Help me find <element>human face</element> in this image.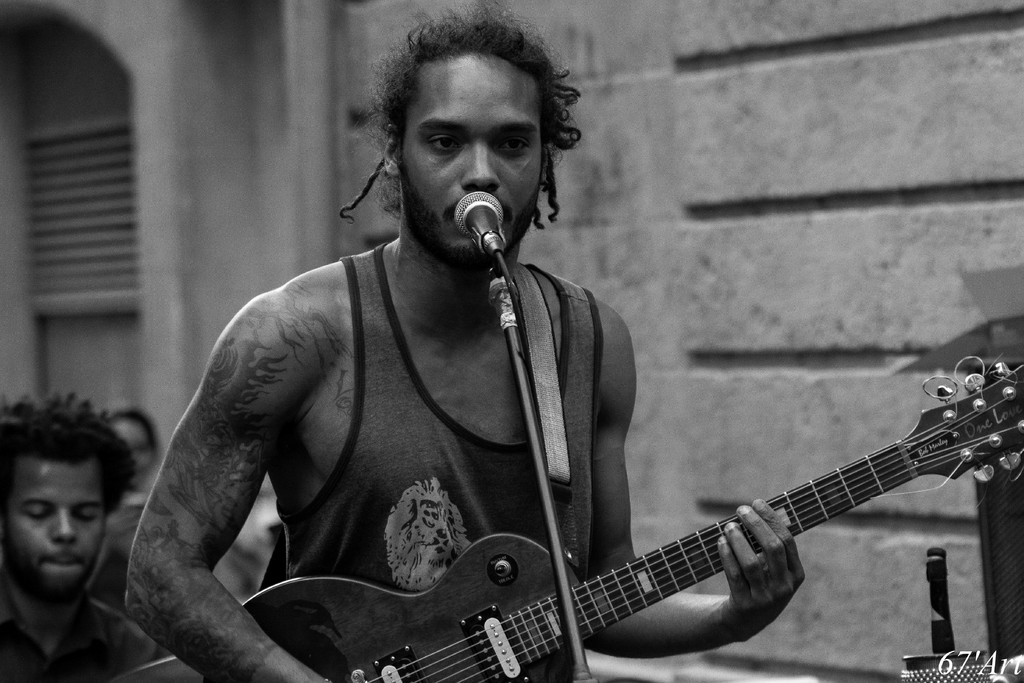
Found it: l=397, t=56, r=545, b=259.
